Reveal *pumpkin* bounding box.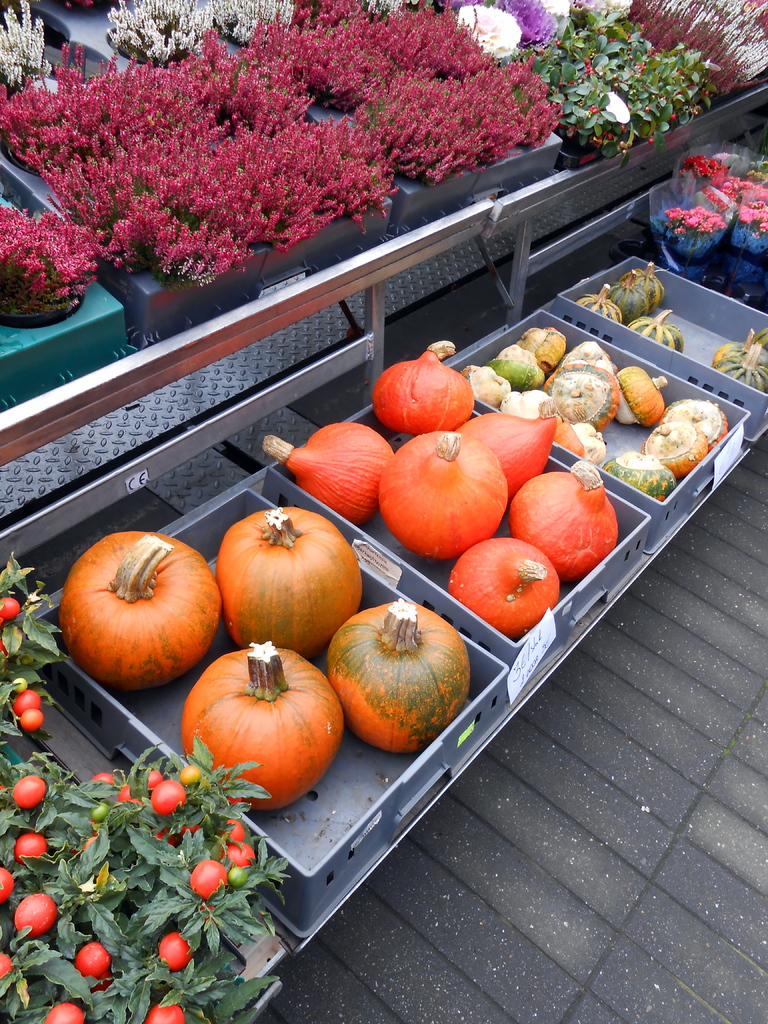
Revealed: Rect(330, 596, 475, 748).
